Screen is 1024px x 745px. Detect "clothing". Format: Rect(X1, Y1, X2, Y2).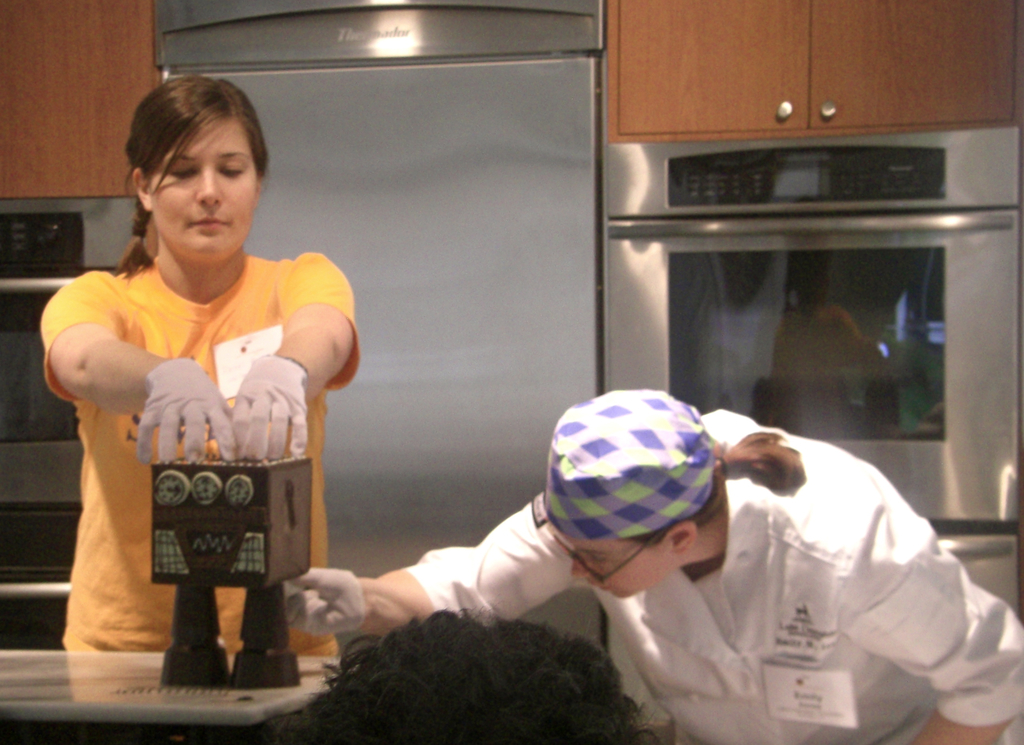
Rect(404, 409, 1023, 744).
